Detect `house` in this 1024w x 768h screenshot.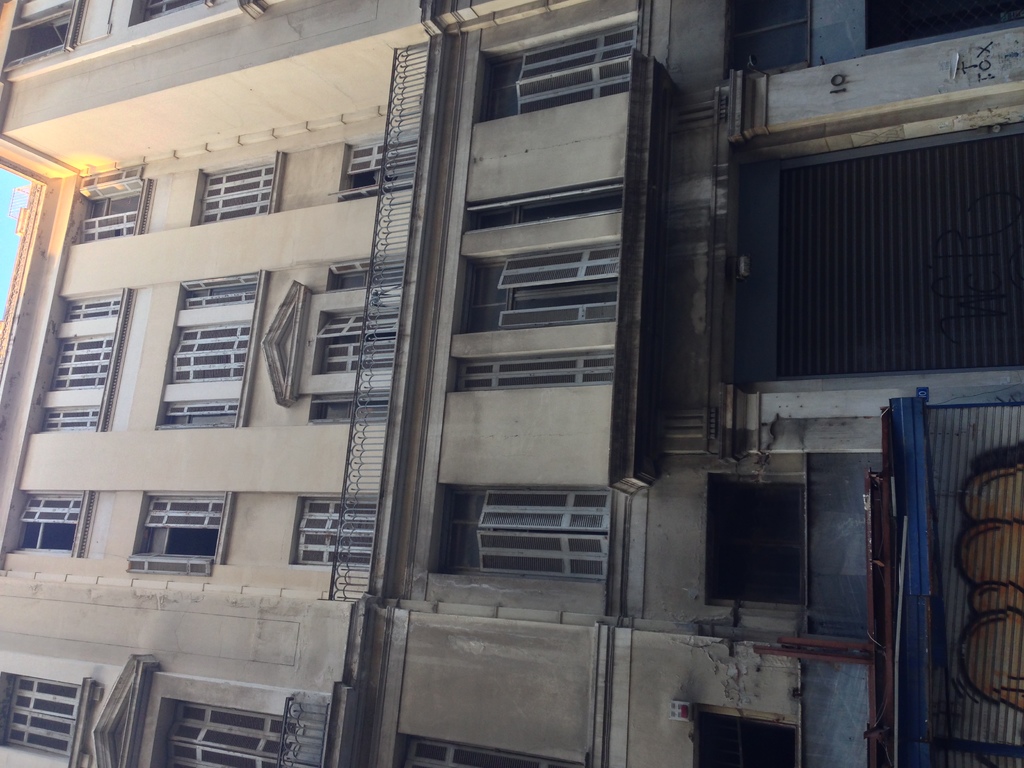
Detection: detection(0, 0, 1023, 767).
